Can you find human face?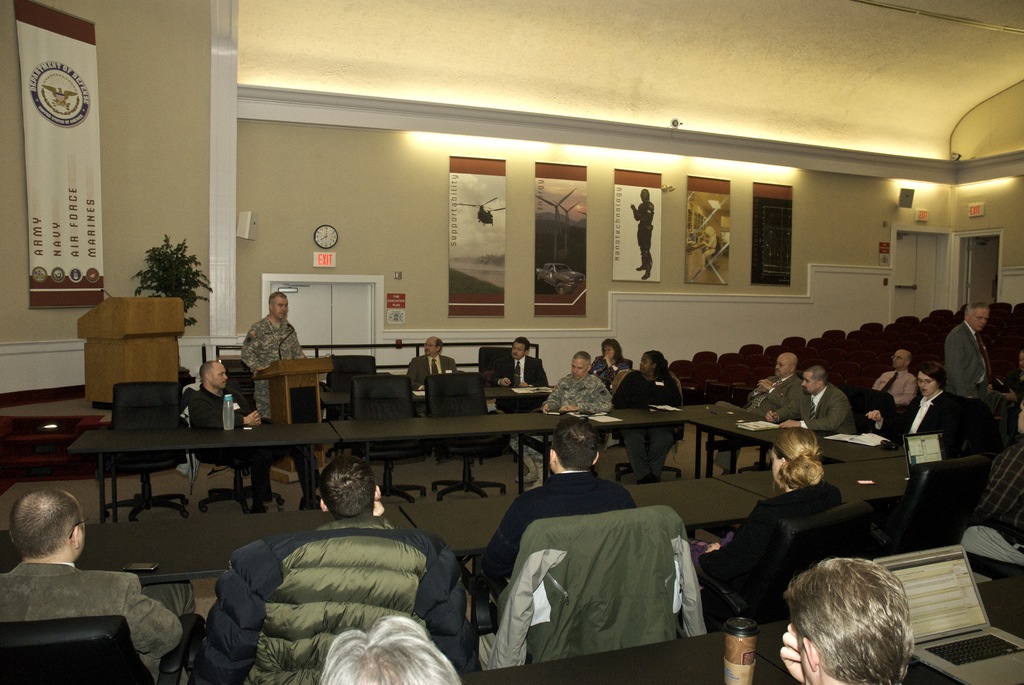
Yes, bounding box: bbox=[916, 372, 936, 397].
